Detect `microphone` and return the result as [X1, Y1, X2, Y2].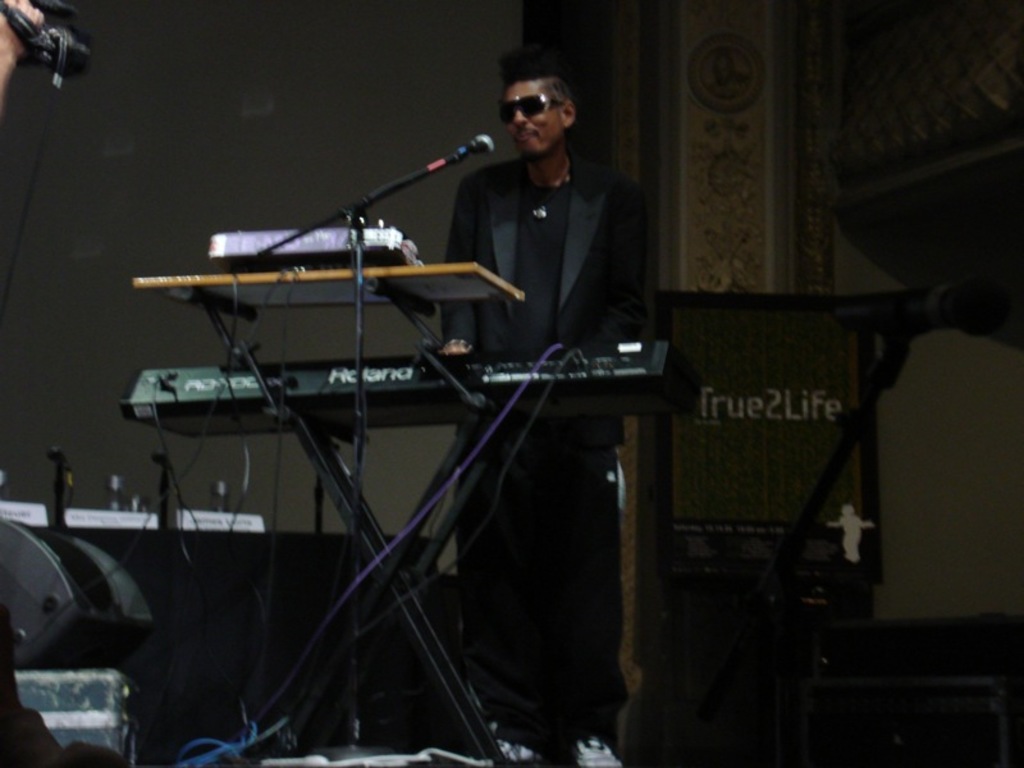
[156, 453, 173, 471].
